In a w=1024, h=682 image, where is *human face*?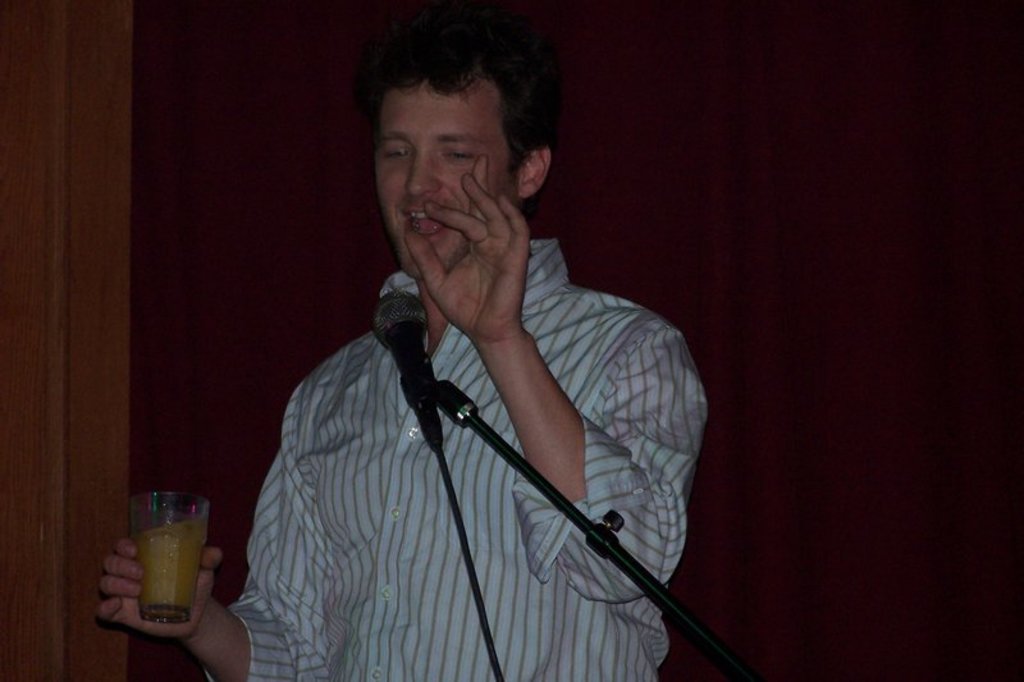
region(376, 78, 513, 279).
